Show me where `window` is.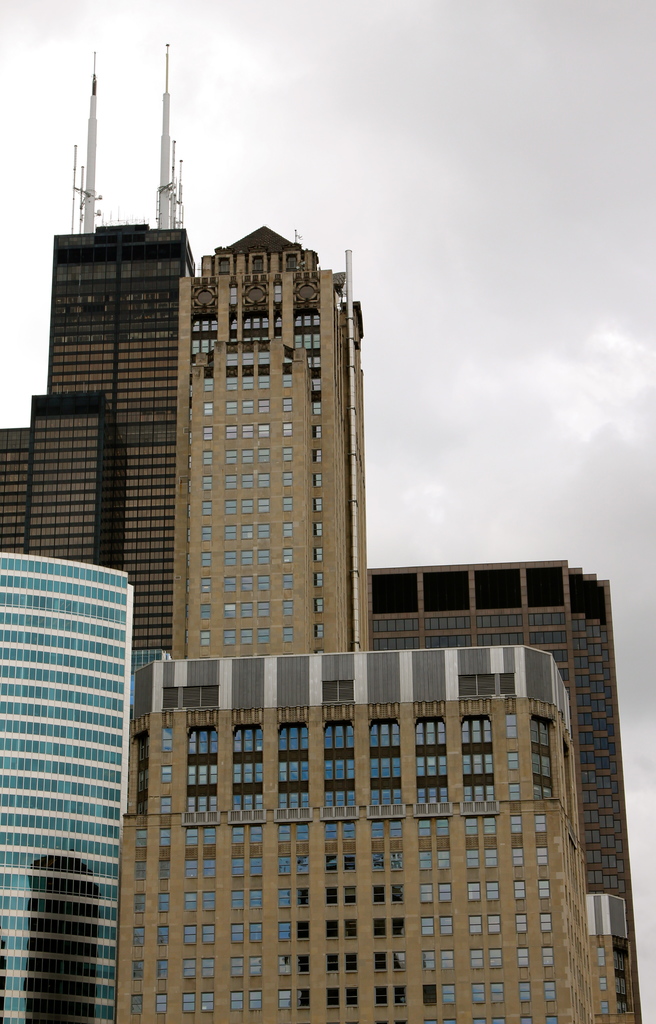
`window` is at [135,933,144,949].
